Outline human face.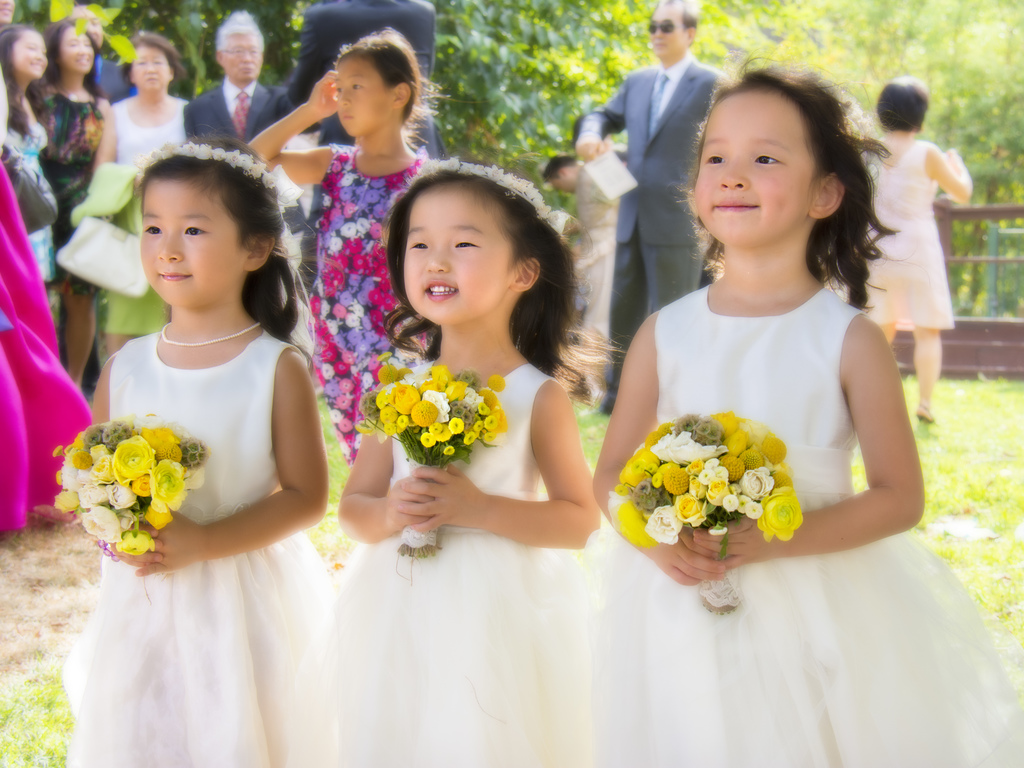
Outline: bbox(68, 8, 108, 45).
